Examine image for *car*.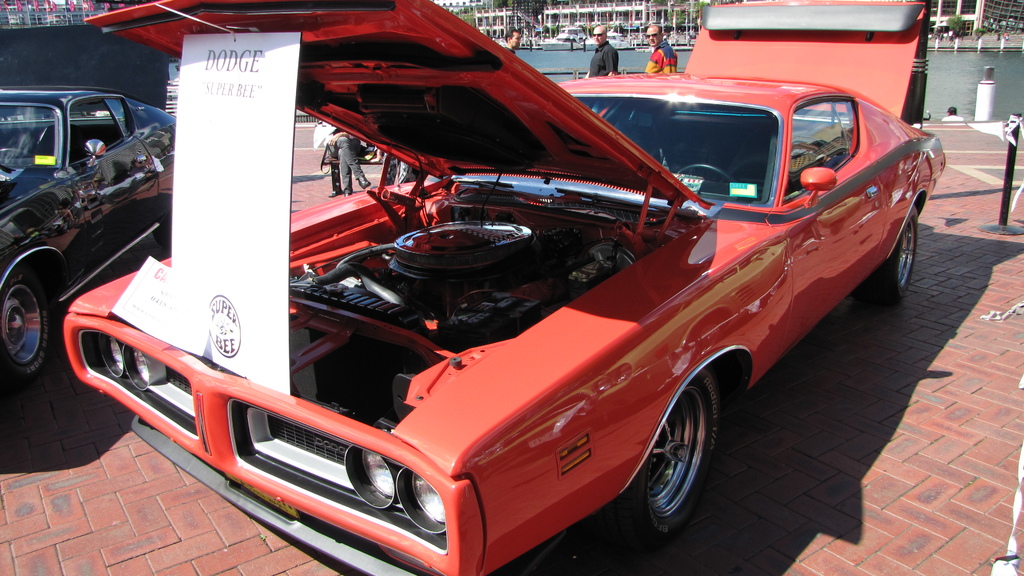
Examination result: {"left": 47, "top": 42, "right": 883, "bottom": 564}.
